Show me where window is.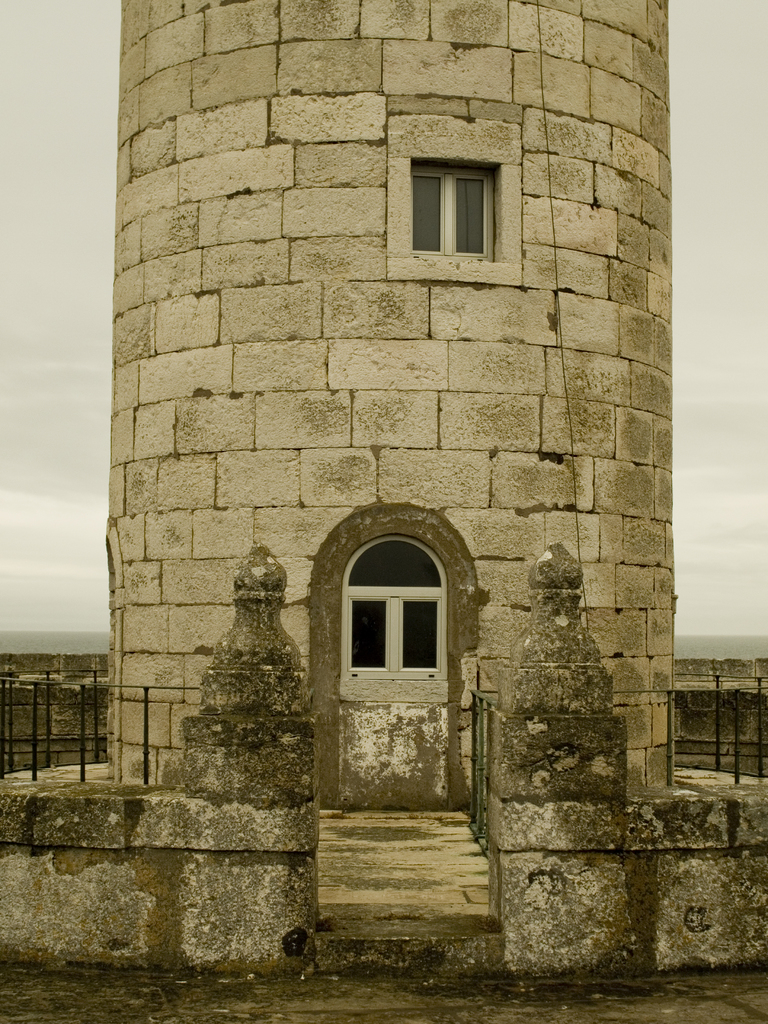
window is at select_region(332, 537, 454, 696).
